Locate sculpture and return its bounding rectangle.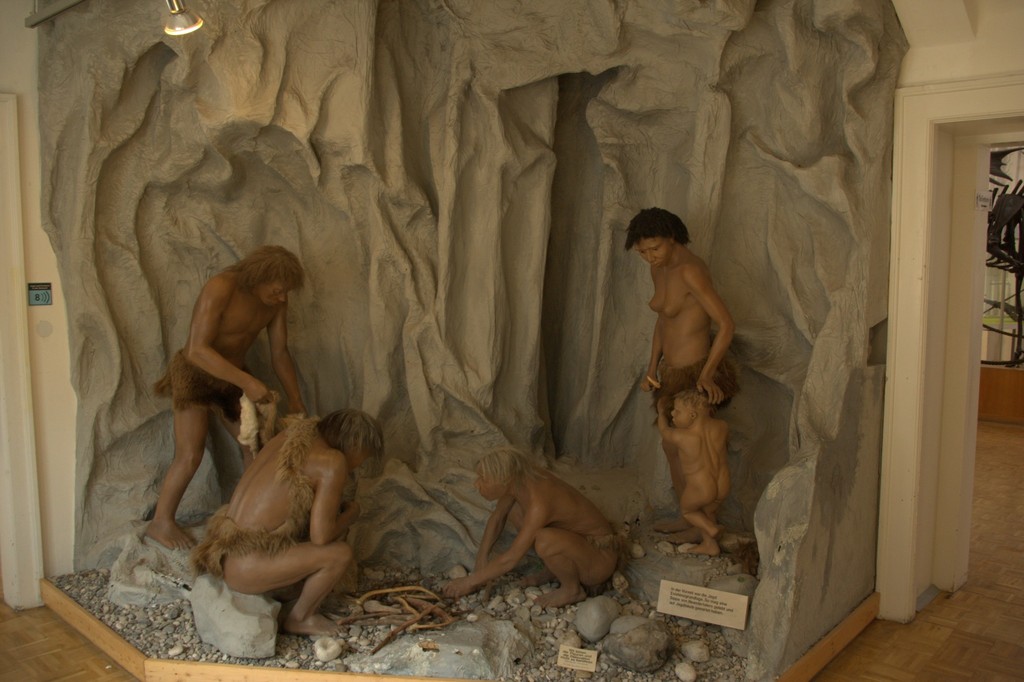
left=186, top=404, right=394, bottom=647.
